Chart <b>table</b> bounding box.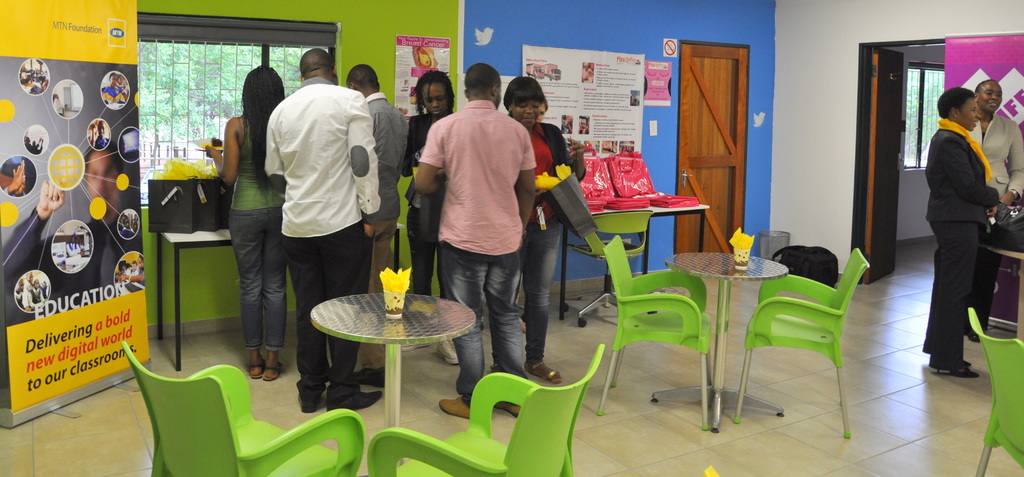
Charted: left=150, top=226, right=241, bottom=372.
